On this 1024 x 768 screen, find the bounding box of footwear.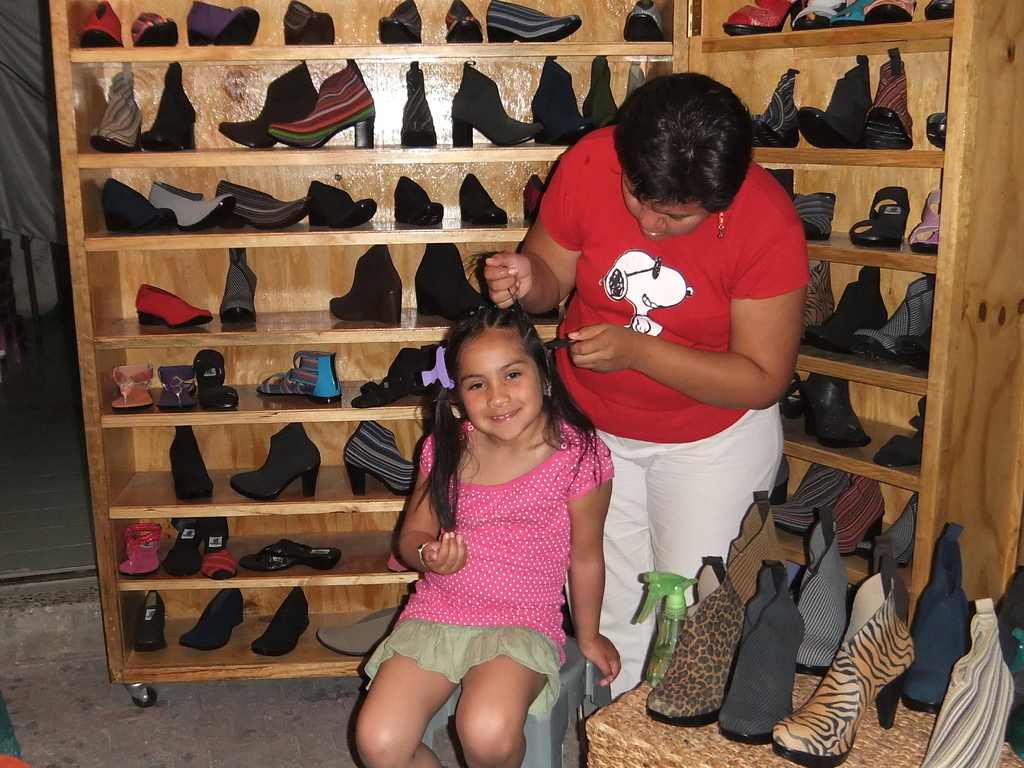
Bounding box: [x1=794, y1=543, x2=847, y2=682].
